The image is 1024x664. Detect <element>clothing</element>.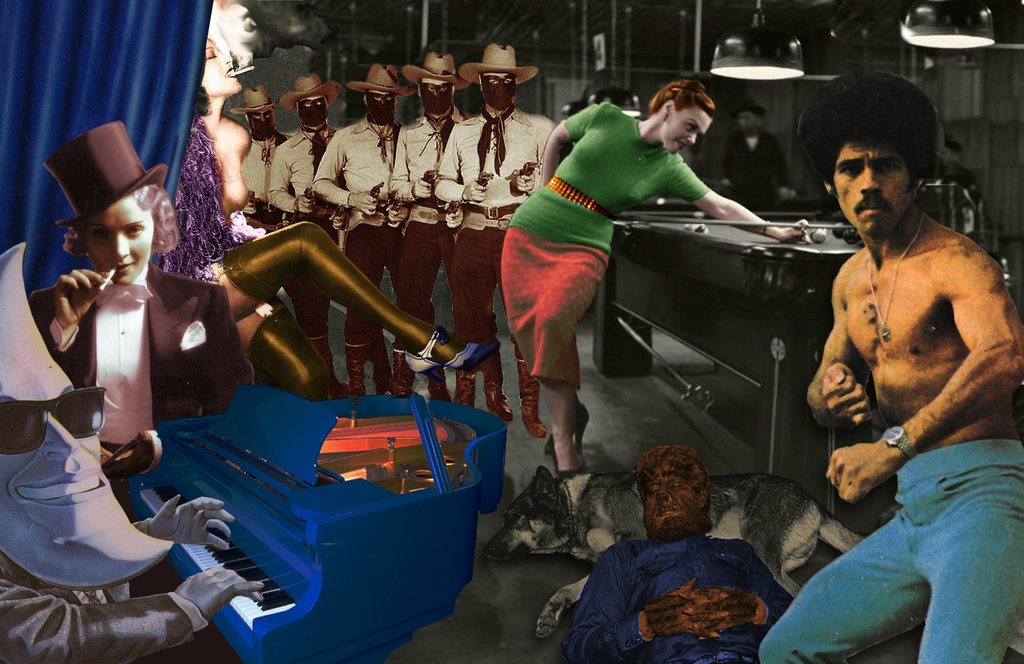
Detection: BBox(550, 508, 799, 663).
